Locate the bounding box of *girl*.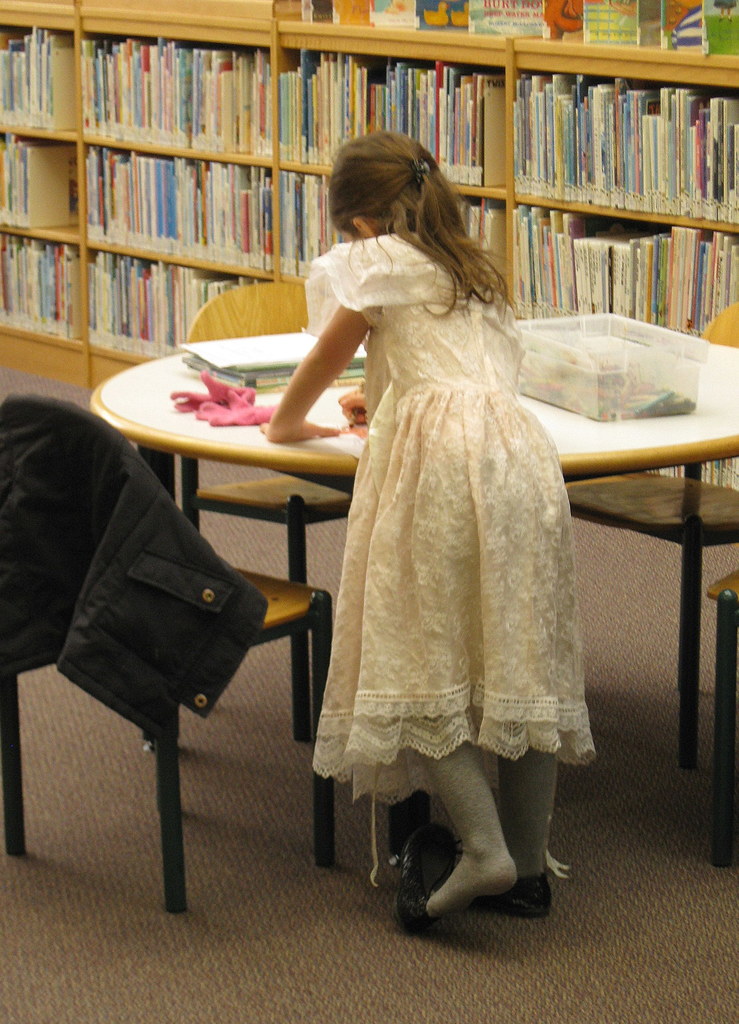
Bounding box: left=258, top=130, right=596, bottom=913.
